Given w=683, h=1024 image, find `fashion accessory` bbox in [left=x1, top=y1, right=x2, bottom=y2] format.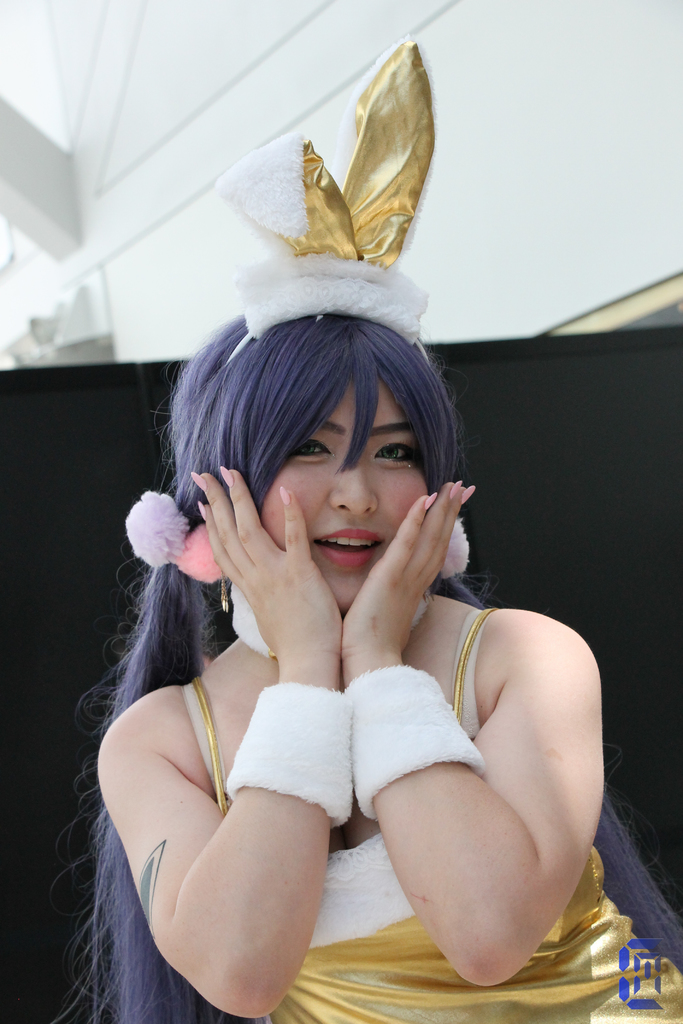
[left=124, top=489, right=190, bottom=564].
